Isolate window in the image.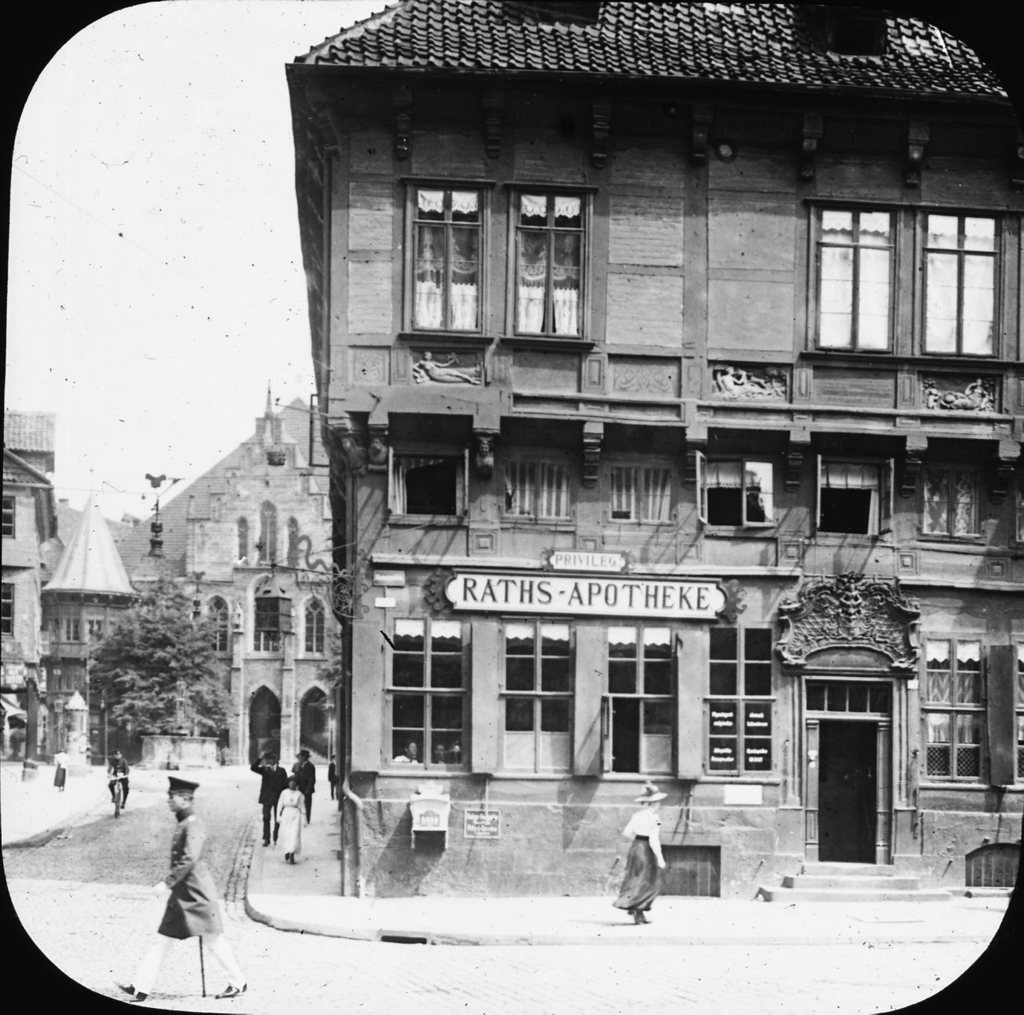
Isolated region: [left=239, top=518, right=252, bottom=570].
